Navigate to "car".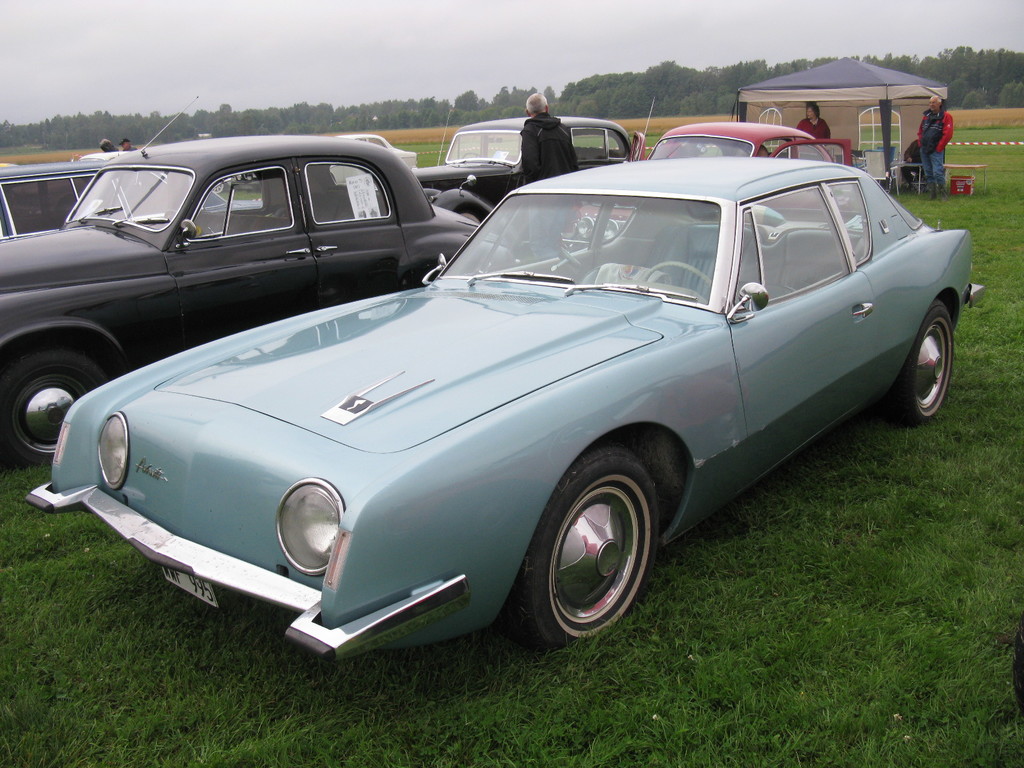
Navigation target: x1=418 y1=114 x2=635 y2=225.
